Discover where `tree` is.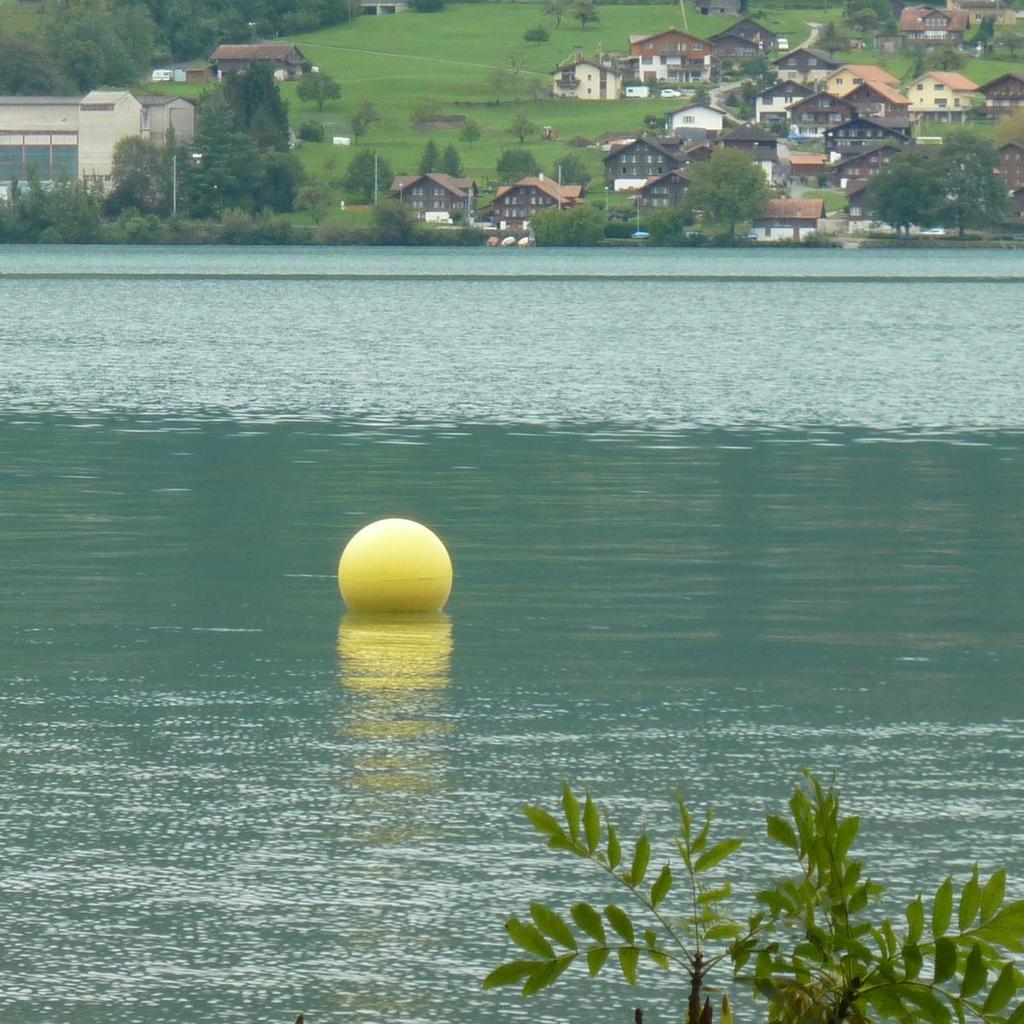
Discovered at (437, 141, 462, 178).
